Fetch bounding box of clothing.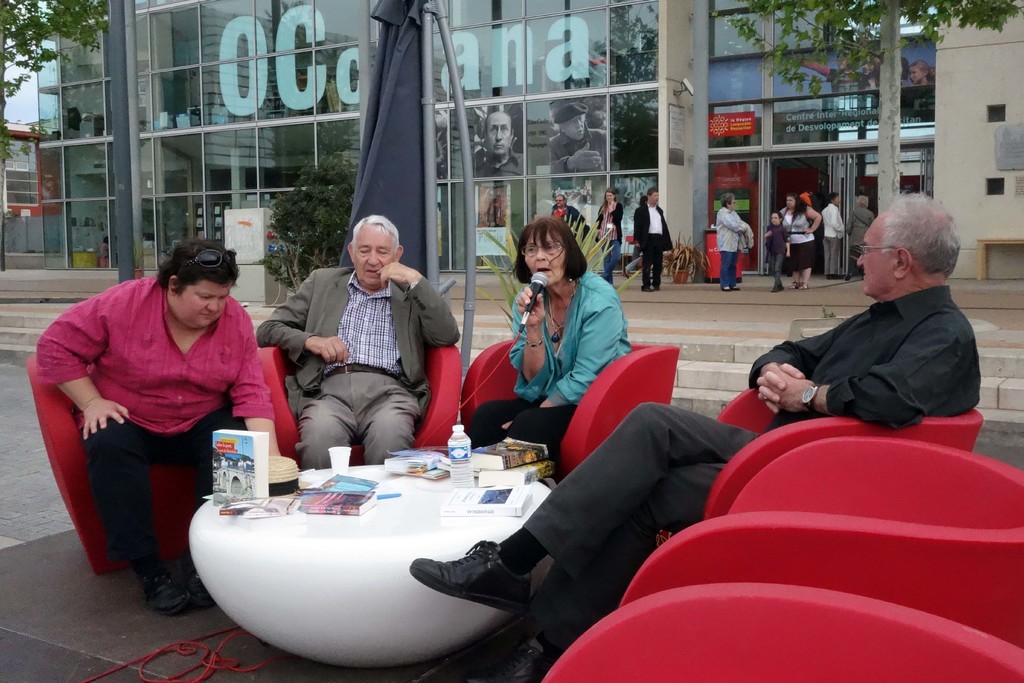
Bbox: bbox(627, 196, 675, 290).
